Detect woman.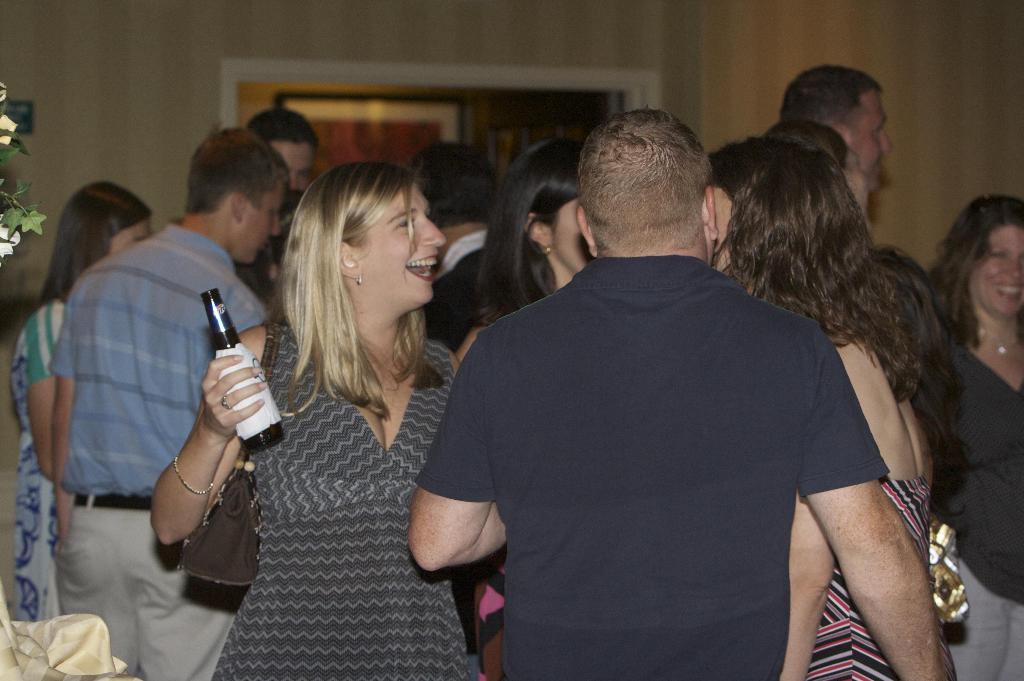
Detected at Rect(705, 133, 926, 680).
